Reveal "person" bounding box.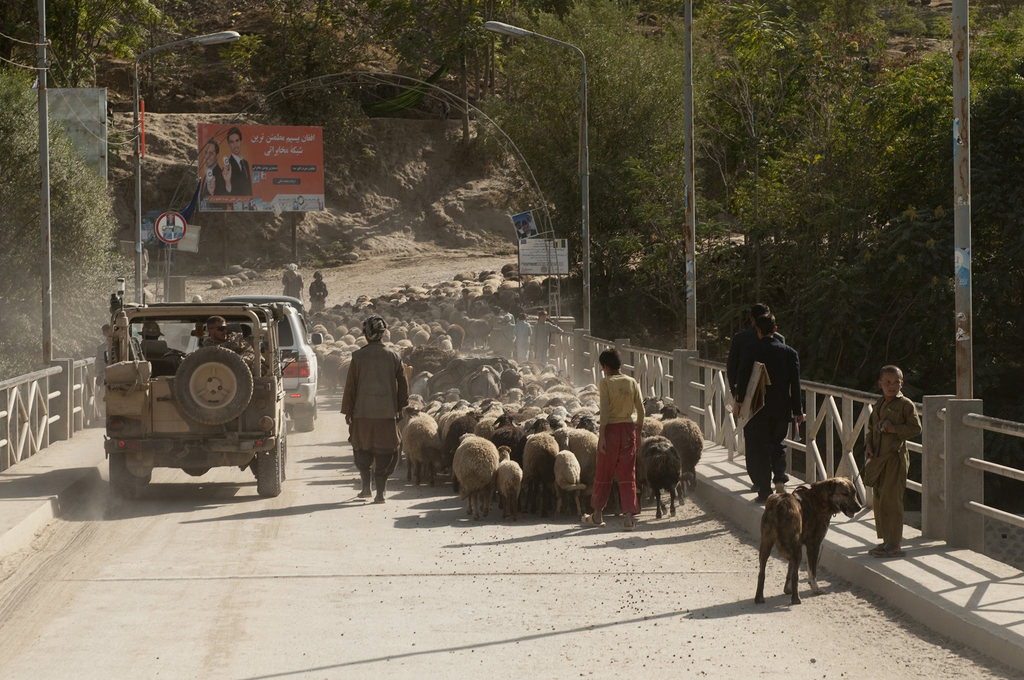
Revealed: x1=204, y1=312, x2=229, y2=343.
